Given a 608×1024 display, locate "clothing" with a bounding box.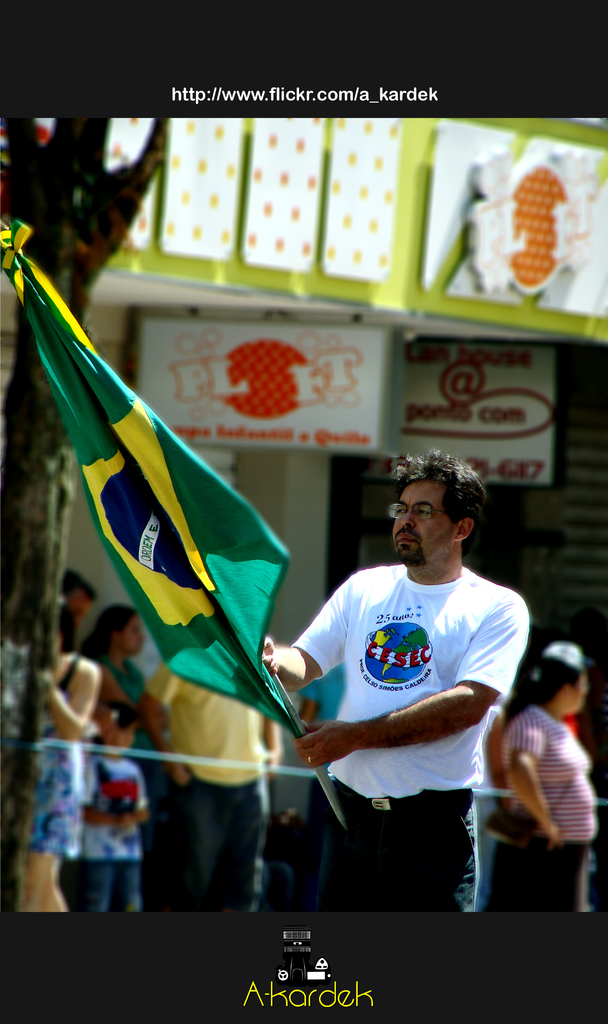
Located: x1=486 y1=700 x2=600 y2=916.
